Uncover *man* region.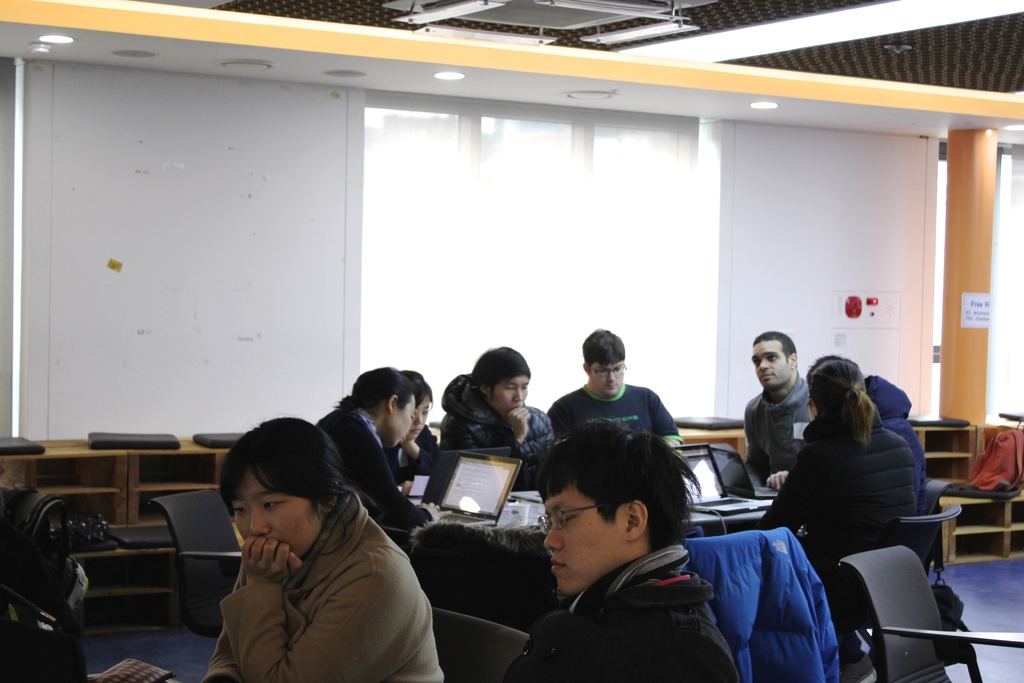
Uncovered: (497,413,740,682).
